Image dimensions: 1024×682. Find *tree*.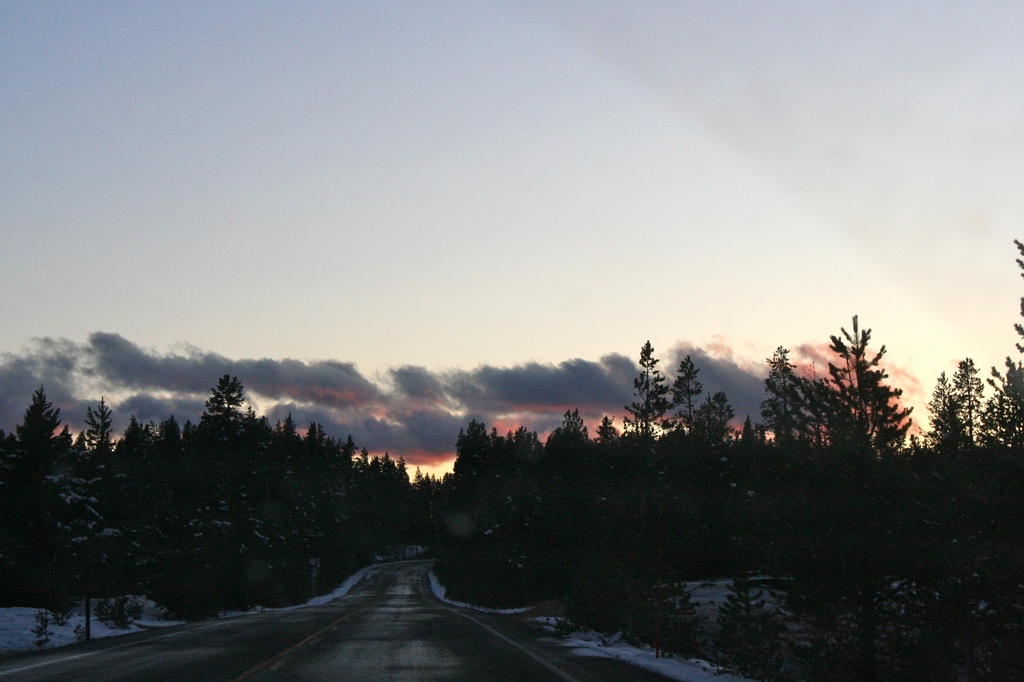
212:378:246:416.
